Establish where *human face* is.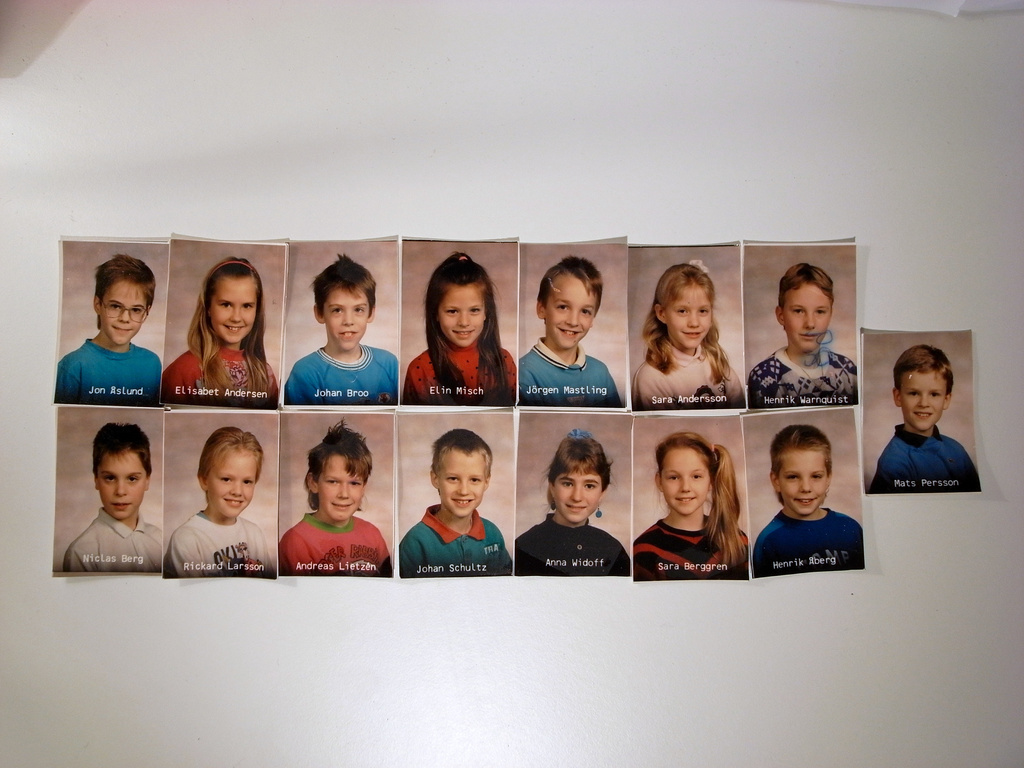
Established at {"x1": 101, "y1": 282, "x2": 148, "y2": 344}.
